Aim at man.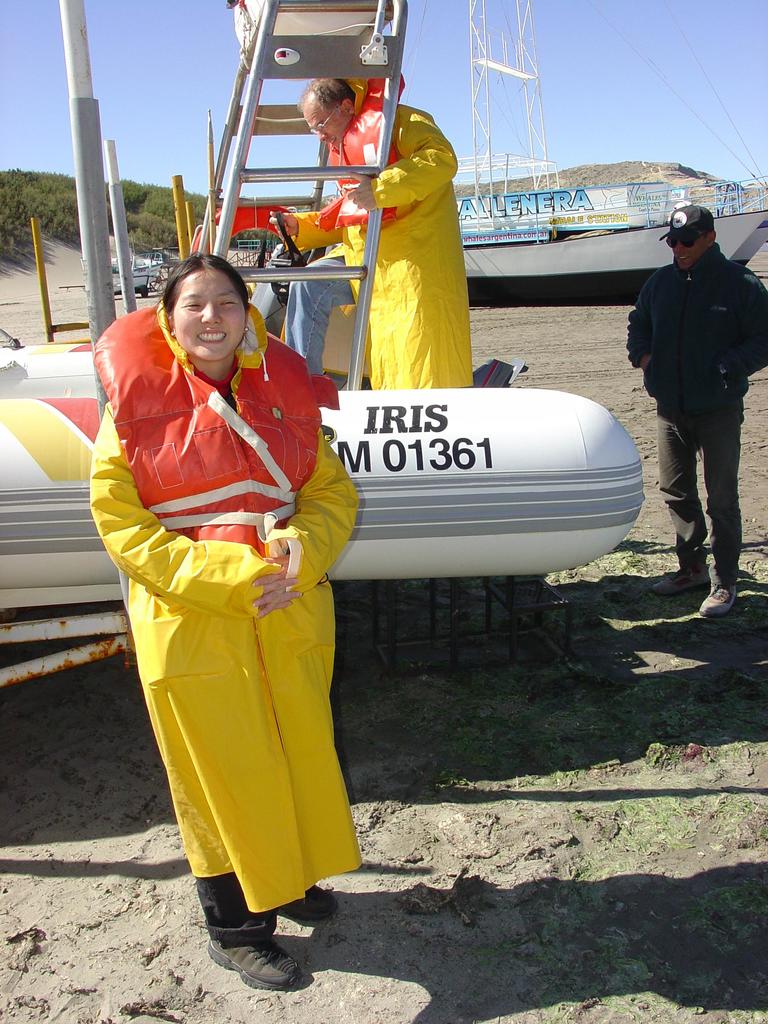
Aimed at (257,54,468,406).
